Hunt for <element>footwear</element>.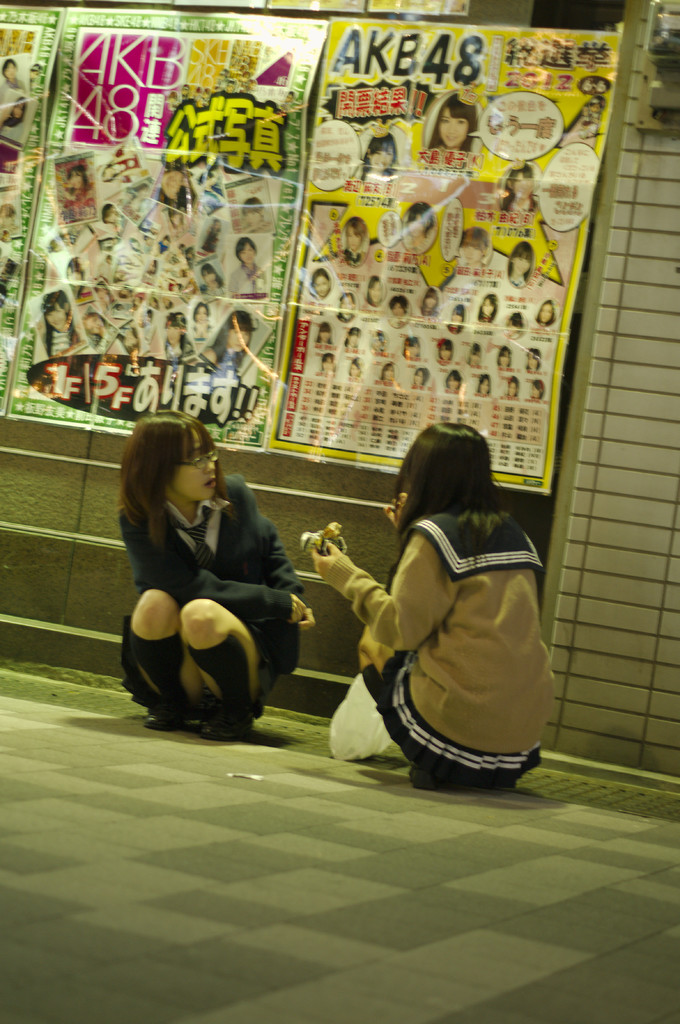
Hunted down at pyautogui.locateOnScreen(189, 701, 253, 745).
